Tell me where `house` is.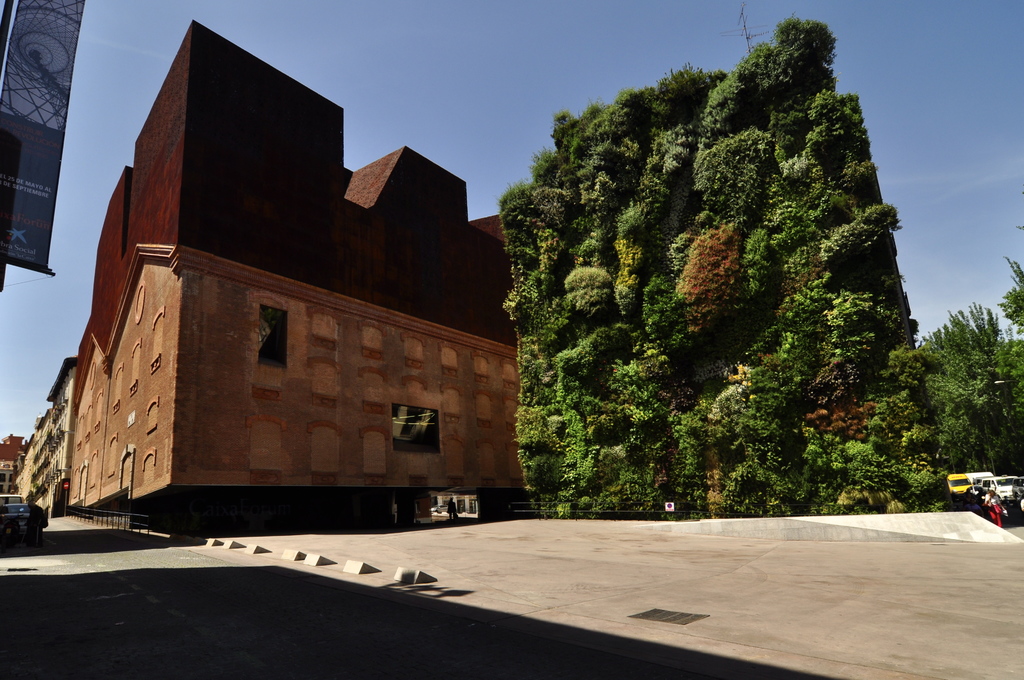
`house` is at detection(65, 12, 538, 531).
